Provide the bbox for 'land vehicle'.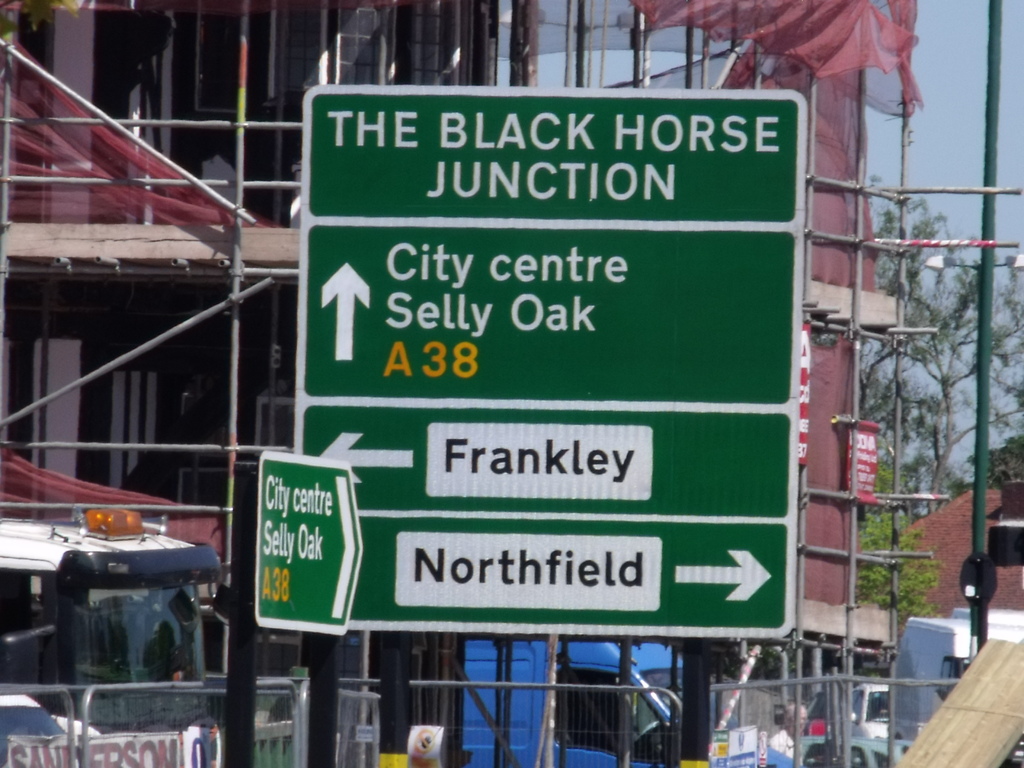
{"x1": 884, "y1": 615, "x2": 1023, "y2": 764}.
